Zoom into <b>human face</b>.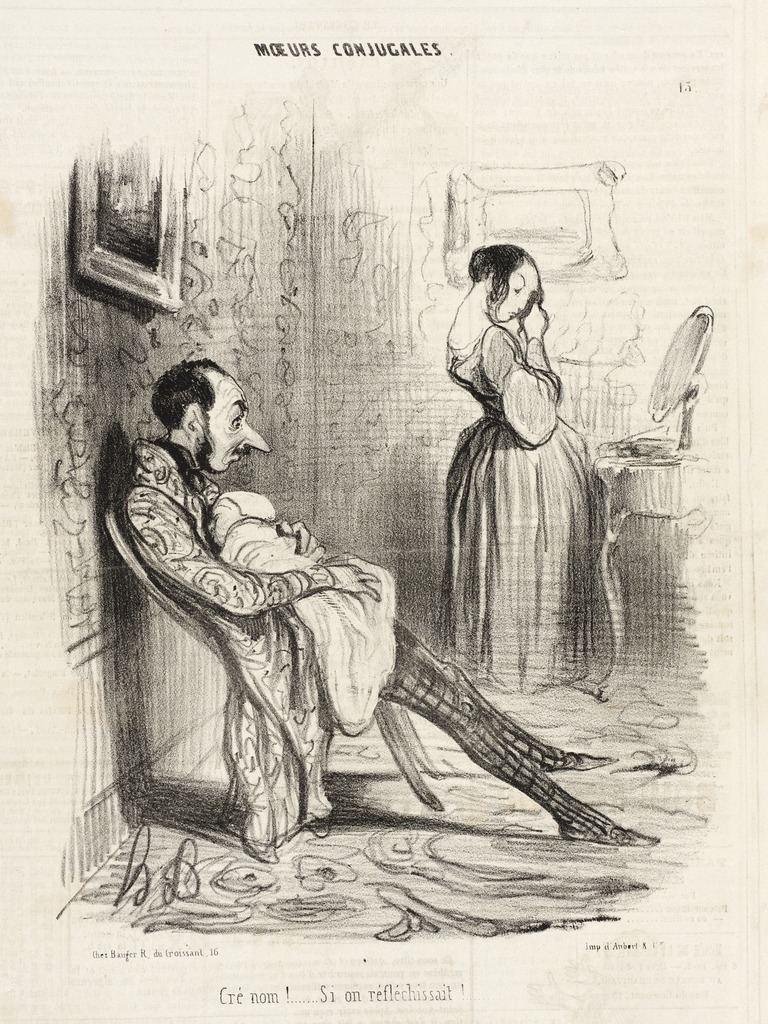
Zoom target: Rect(491, 259, 542, 321).
